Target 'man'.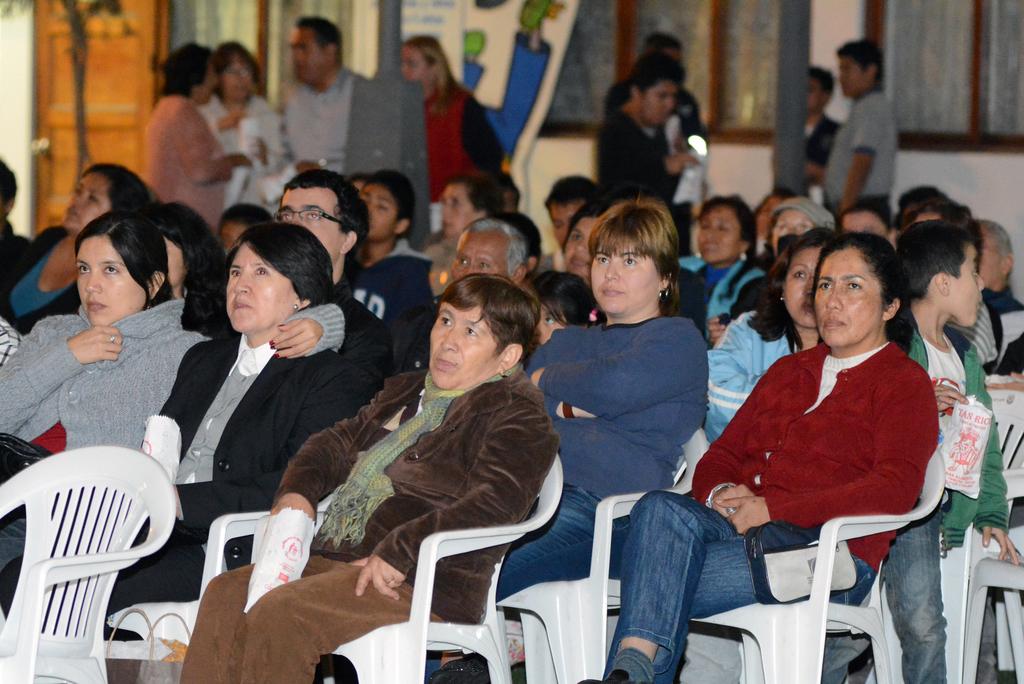
Target region: {"left": 0, "top": 145, "right": 33, "bottom": 301}.
